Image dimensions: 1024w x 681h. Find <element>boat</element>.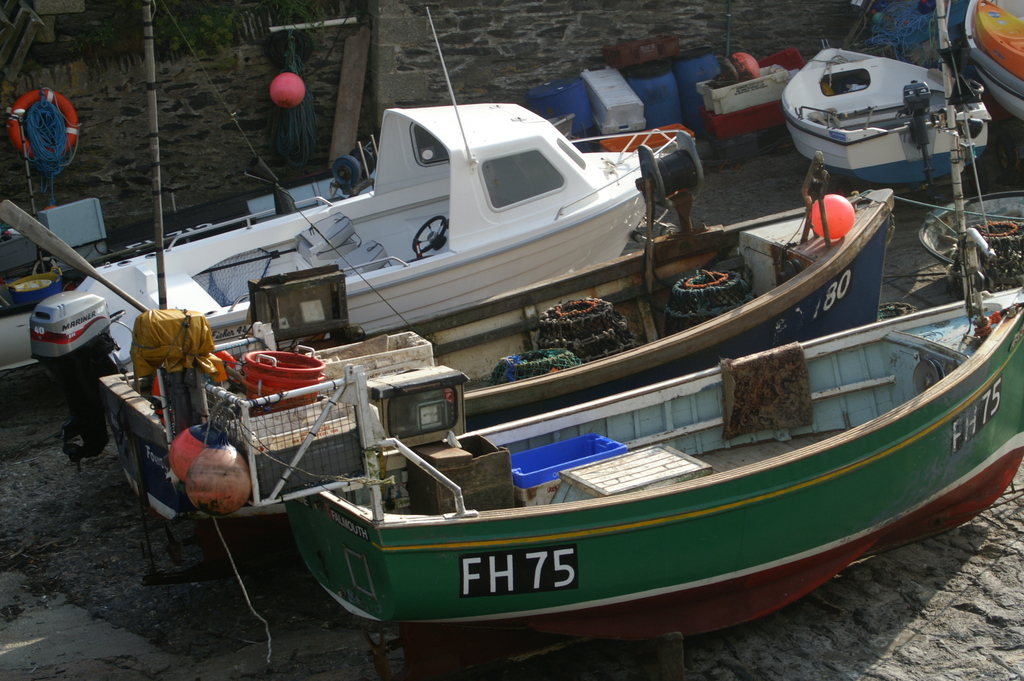
rect(28, 3, 692, 426).
